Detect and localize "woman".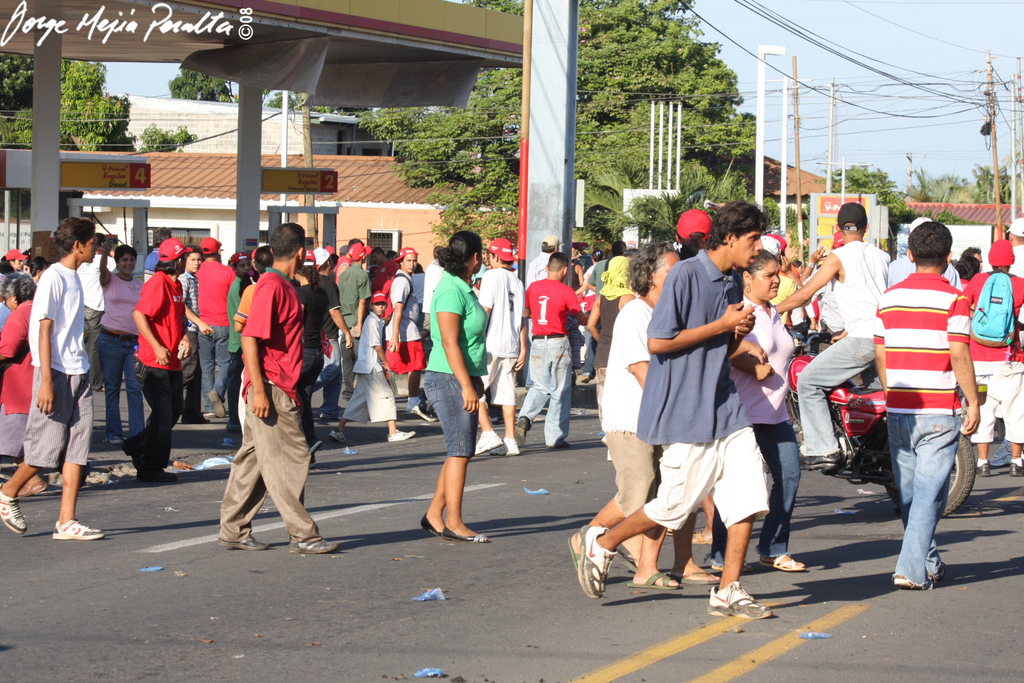
Localized at <bbox>713, 249, 807, 574</bbox>.
